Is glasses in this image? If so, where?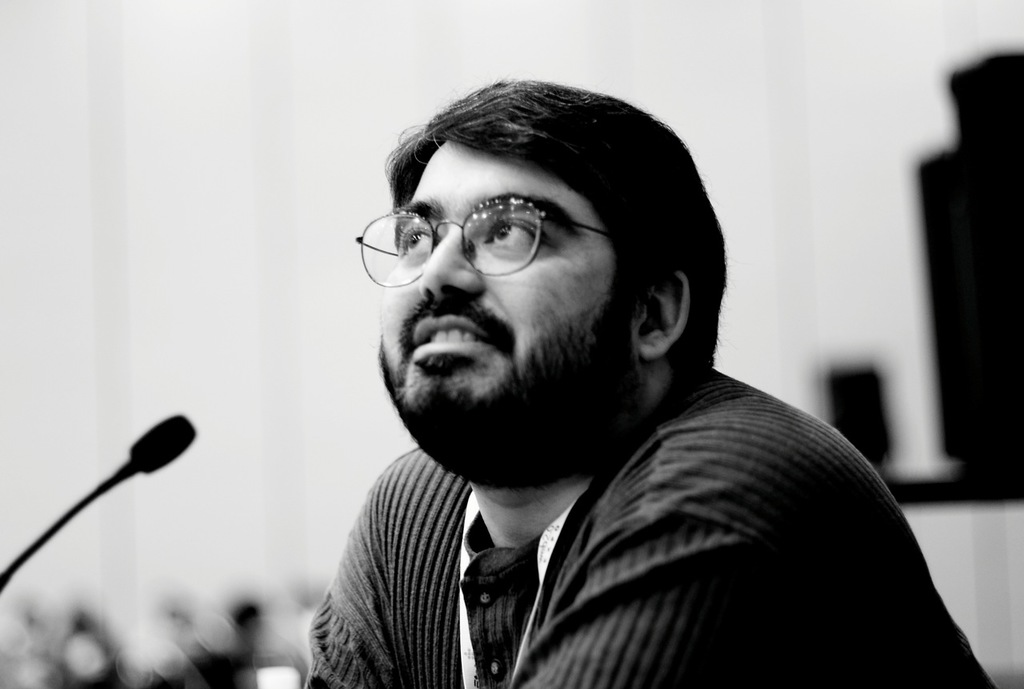
Yes, at bbox=[354, 184, 610, 283].
